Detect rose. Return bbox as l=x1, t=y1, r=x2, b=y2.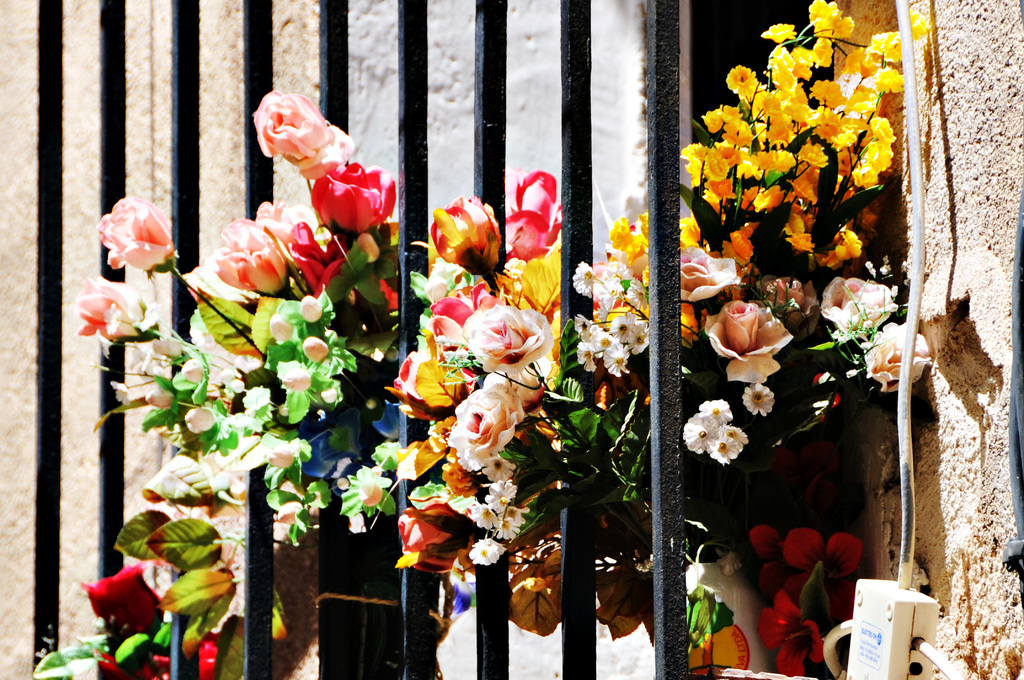
l=681, t=244, r=741, b=301.
